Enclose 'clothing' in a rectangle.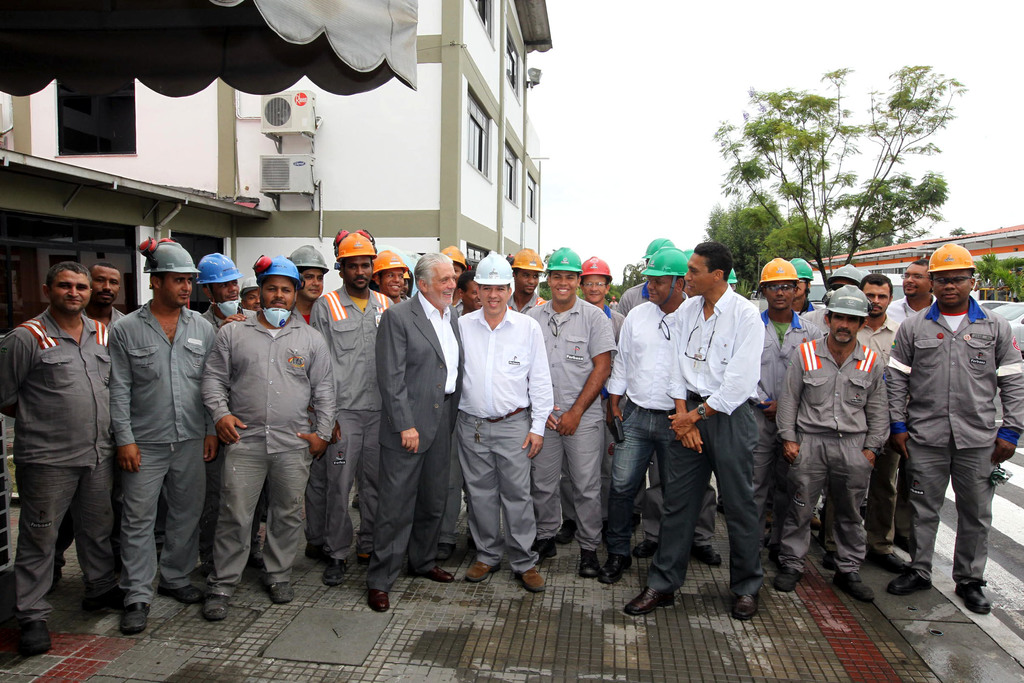
x1=302 y1=286 x2=401 y2=561.
